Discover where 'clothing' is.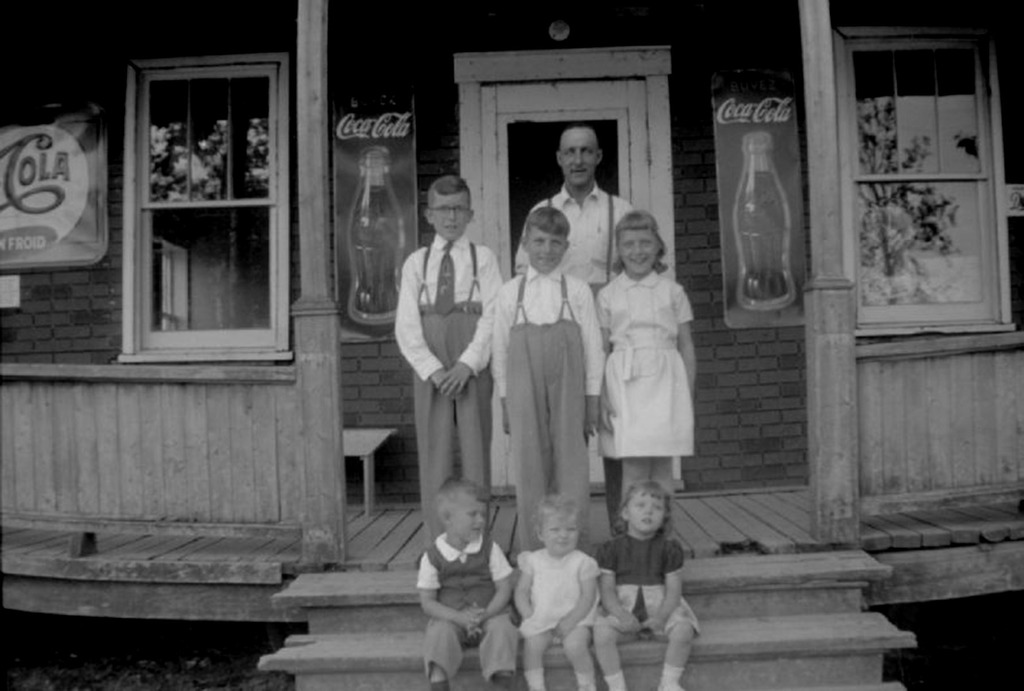
Discovered at (527, 667, 547, 690).
